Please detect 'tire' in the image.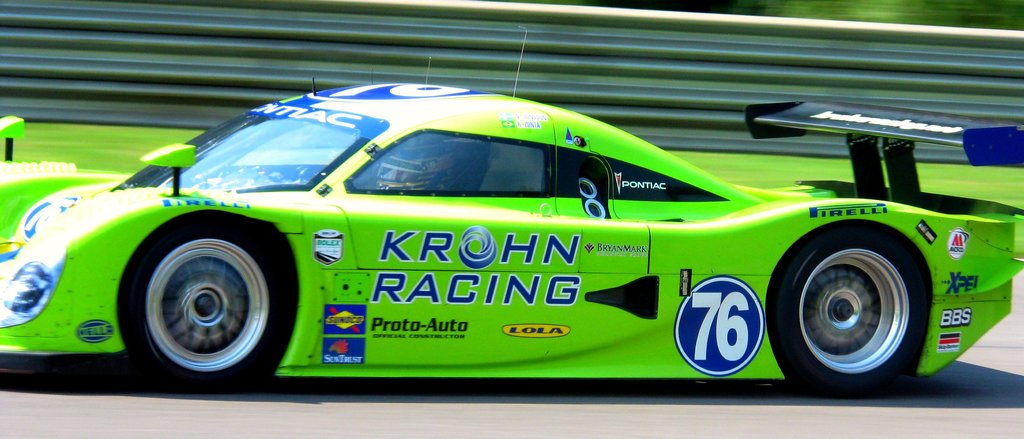
x1=764 y1=221 x2=933 y2=399.
